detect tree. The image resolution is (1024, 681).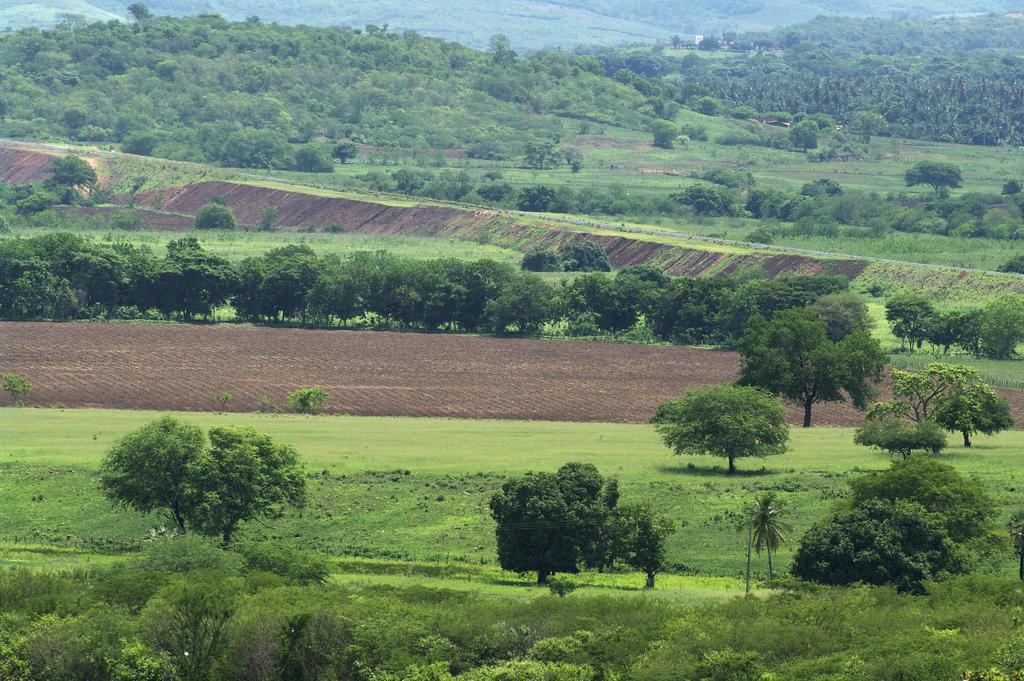
region(283, 387, 339, 416).
